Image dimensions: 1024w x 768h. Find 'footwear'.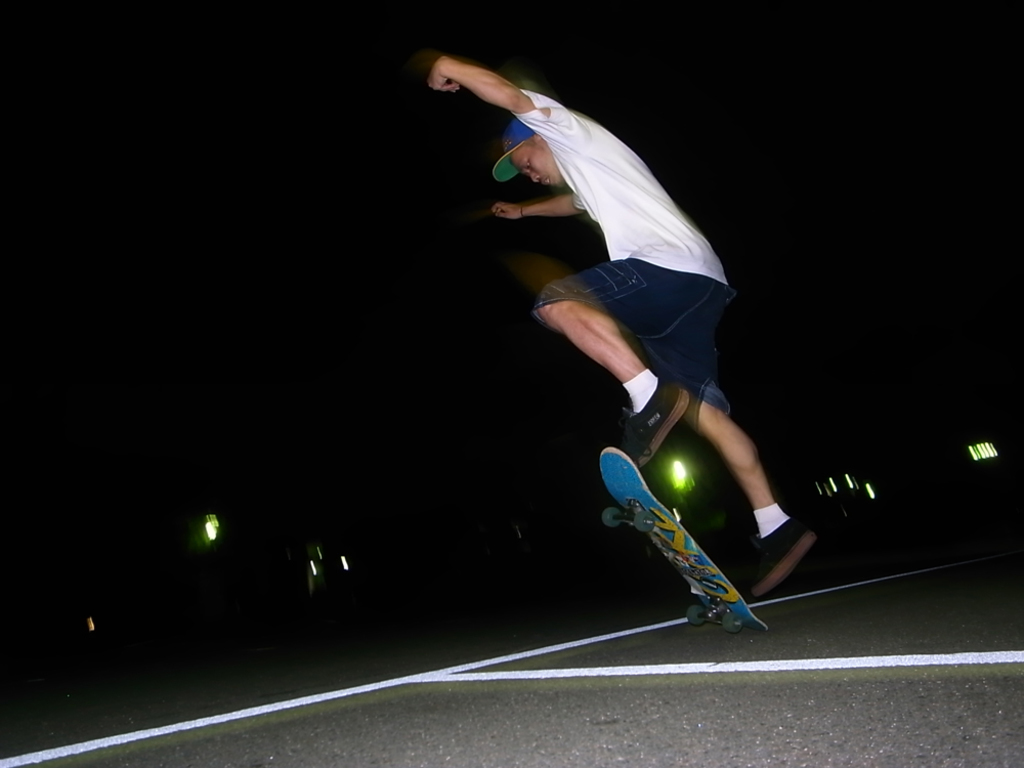
box=[621, 378, 697, 464].
